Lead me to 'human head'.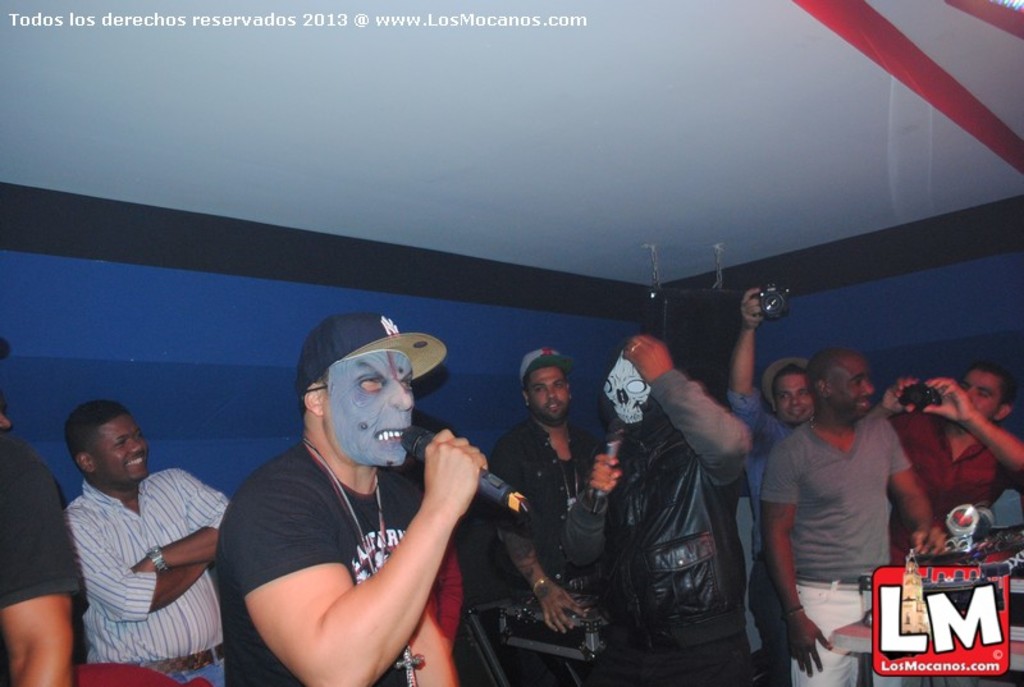
Lead to left=294, top=311, right=449, bottom=472.
